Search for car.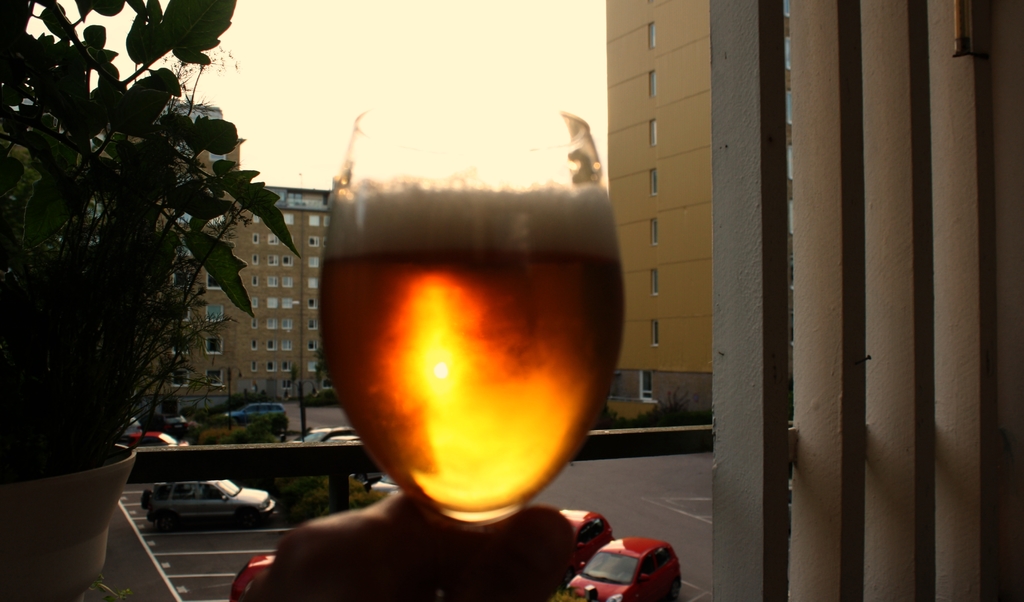
Found at box=[289, 427, 344, 444].
